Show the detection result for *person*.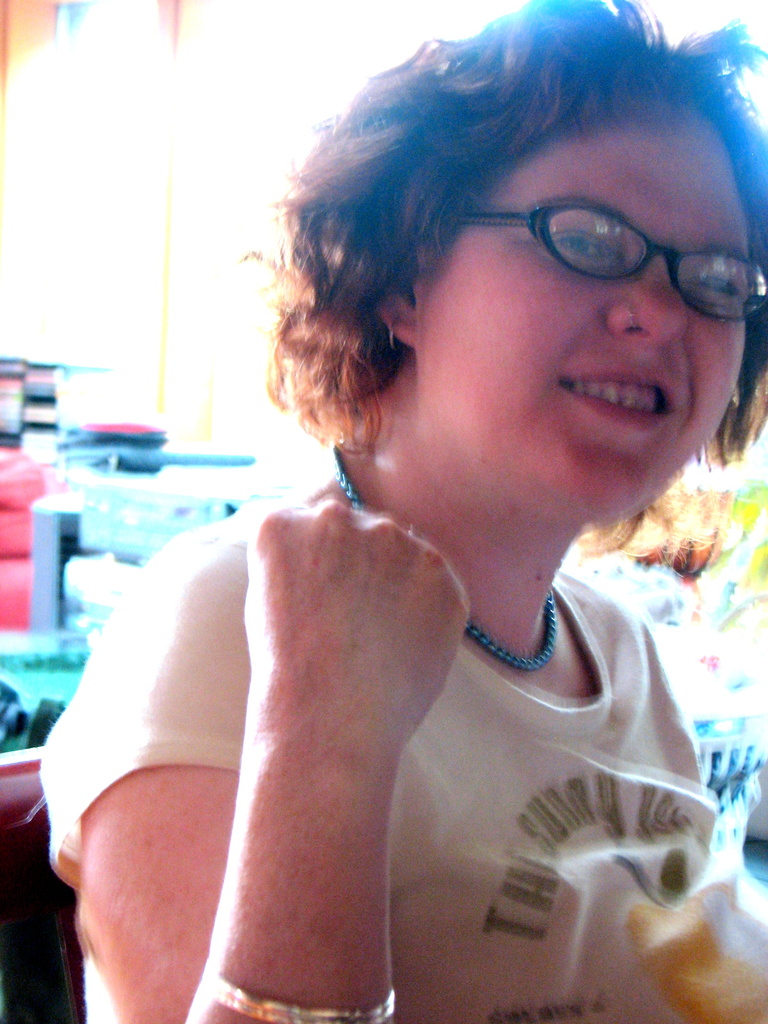
box=[66, 116, 748, 1023].
